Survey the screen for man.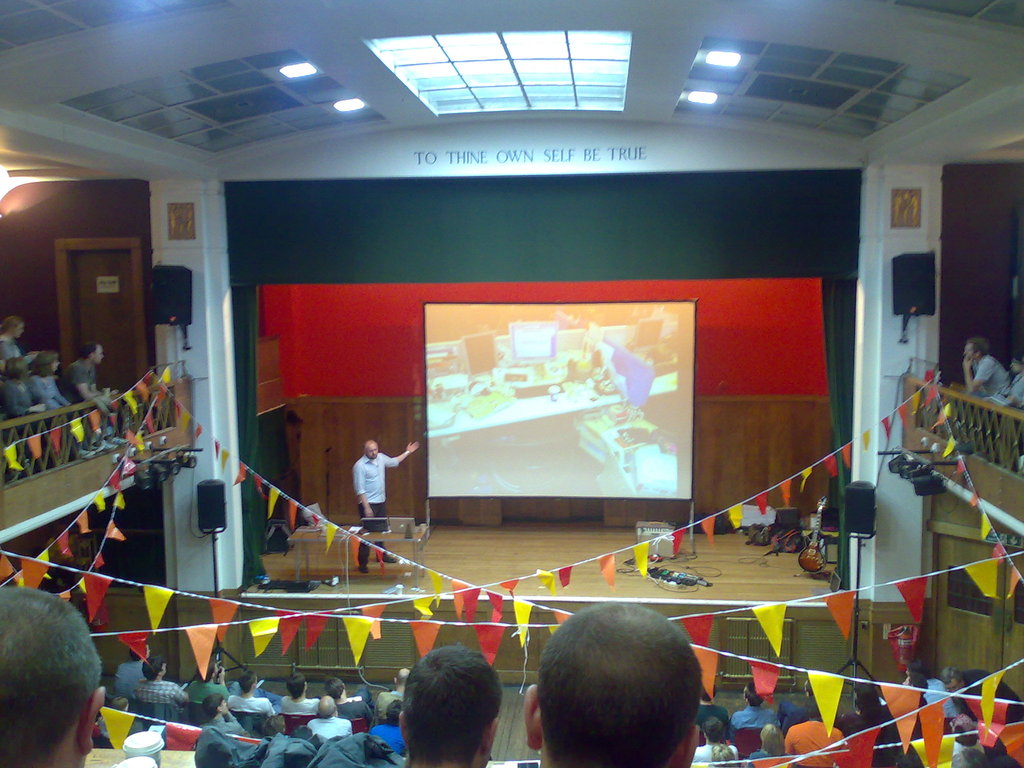
Survey found: <region>732, 683, 778, 733</region>.
